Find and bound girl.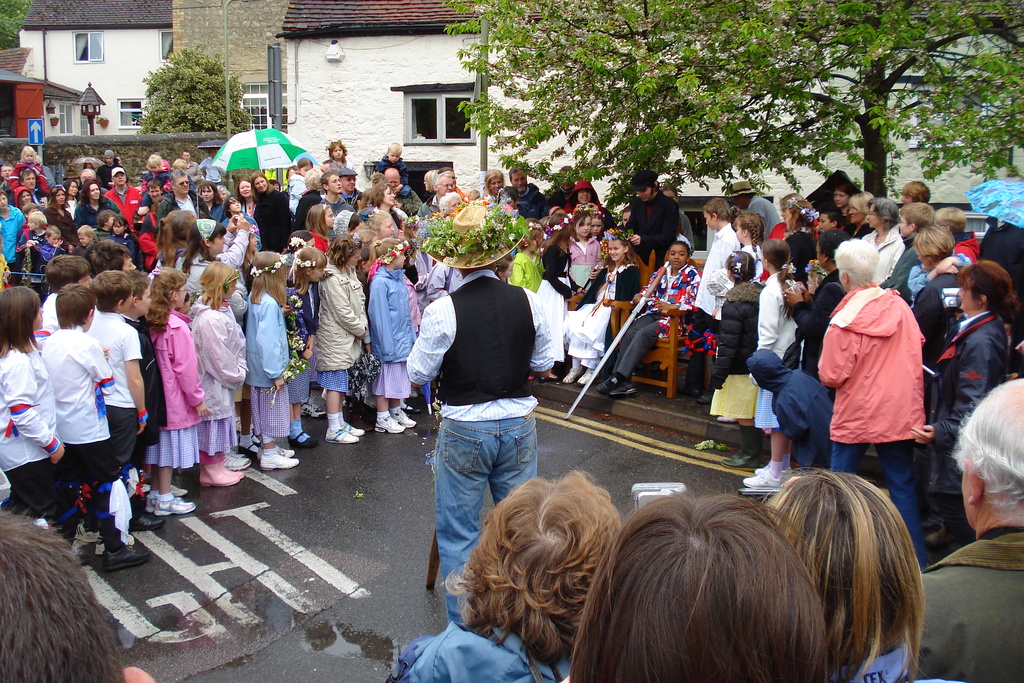
Bound: l=510, t=217, r=544, b=299.
